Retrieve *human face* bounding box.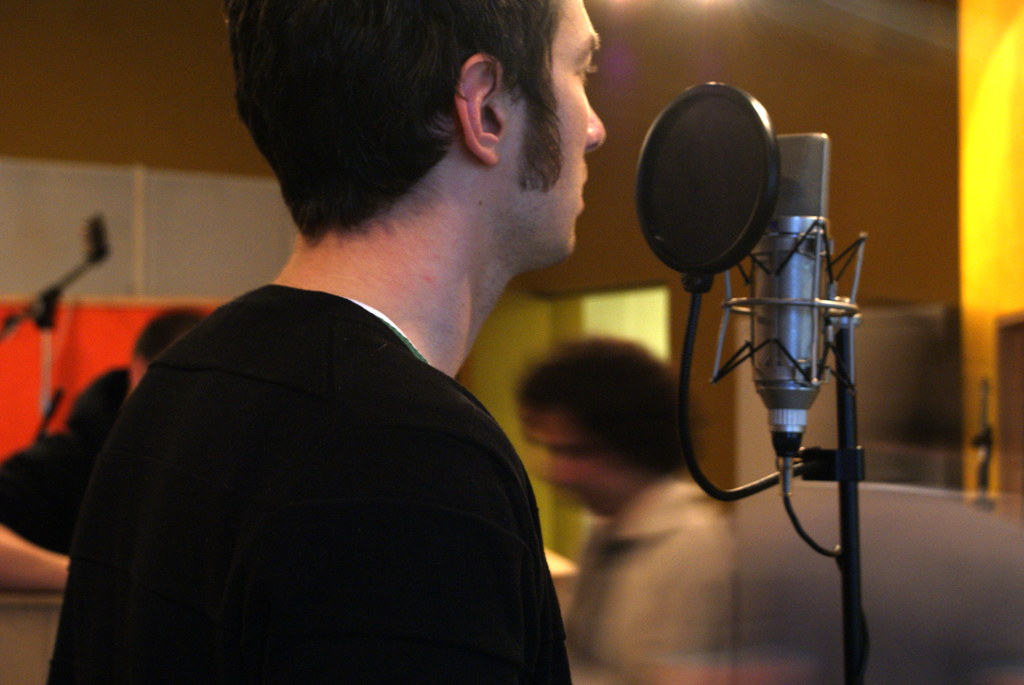
Bounding box: box=[504, 0, 605, 257].
